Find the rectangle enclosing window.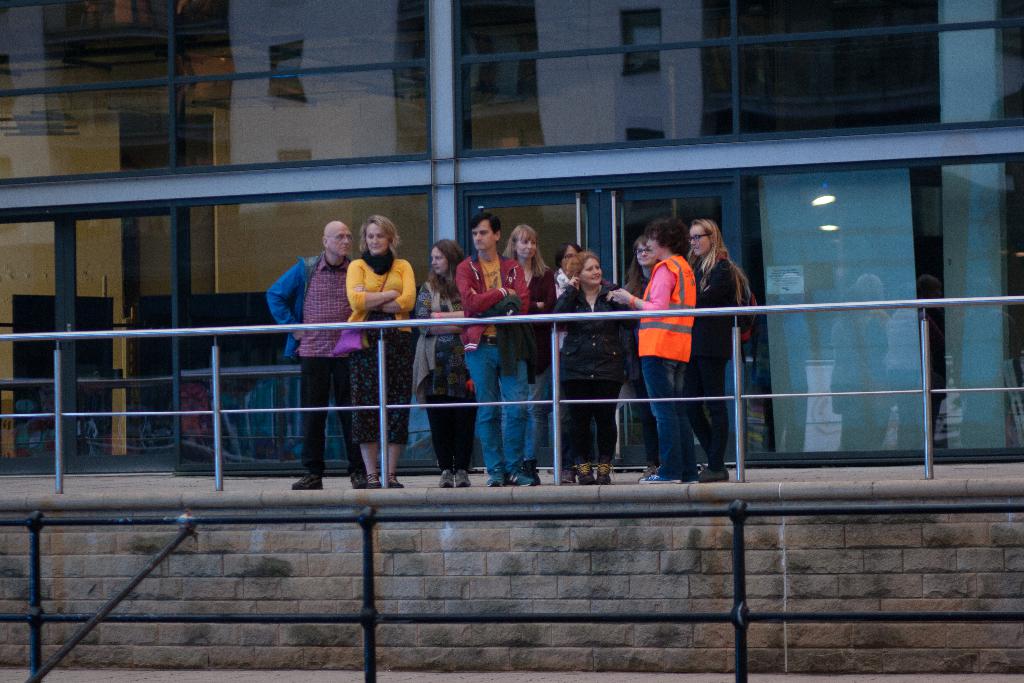
crop(0, 56, 12, 120).
